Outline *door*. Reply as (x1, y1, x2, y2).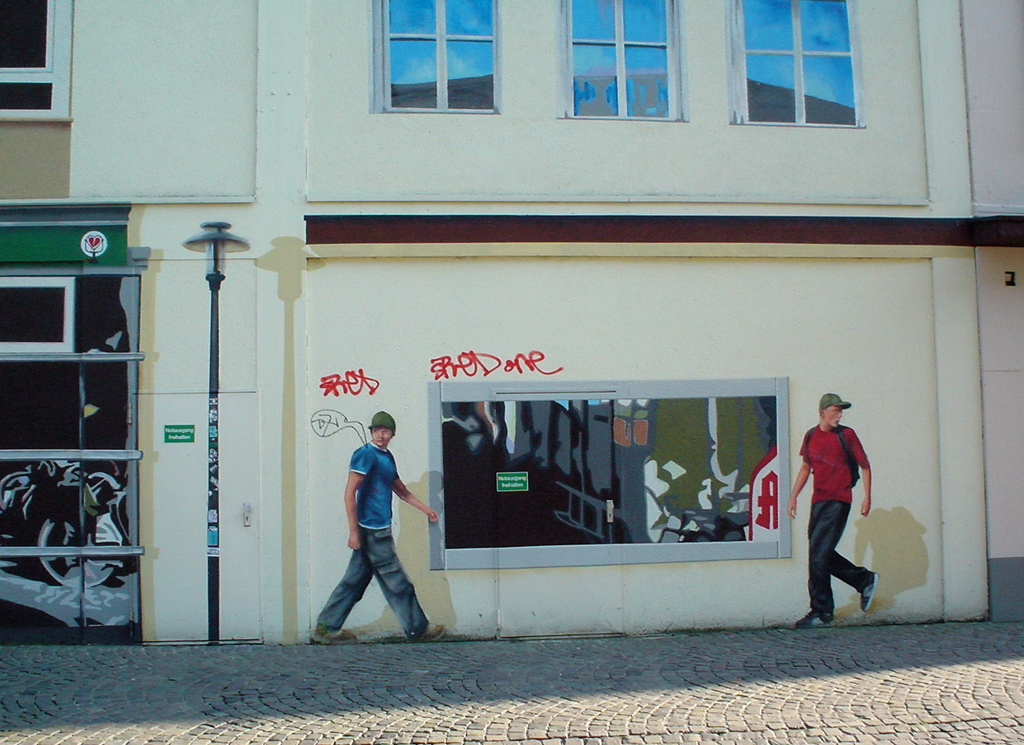
(0, 263, 168, 649).
